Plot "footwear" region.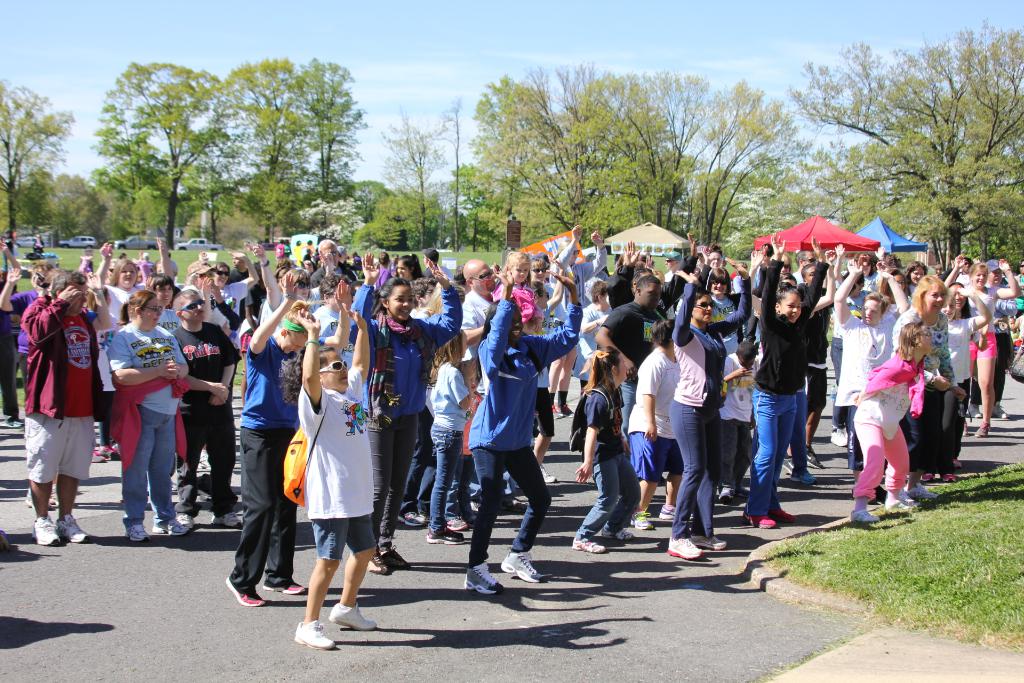
Plotted at [607,520,625,543].
